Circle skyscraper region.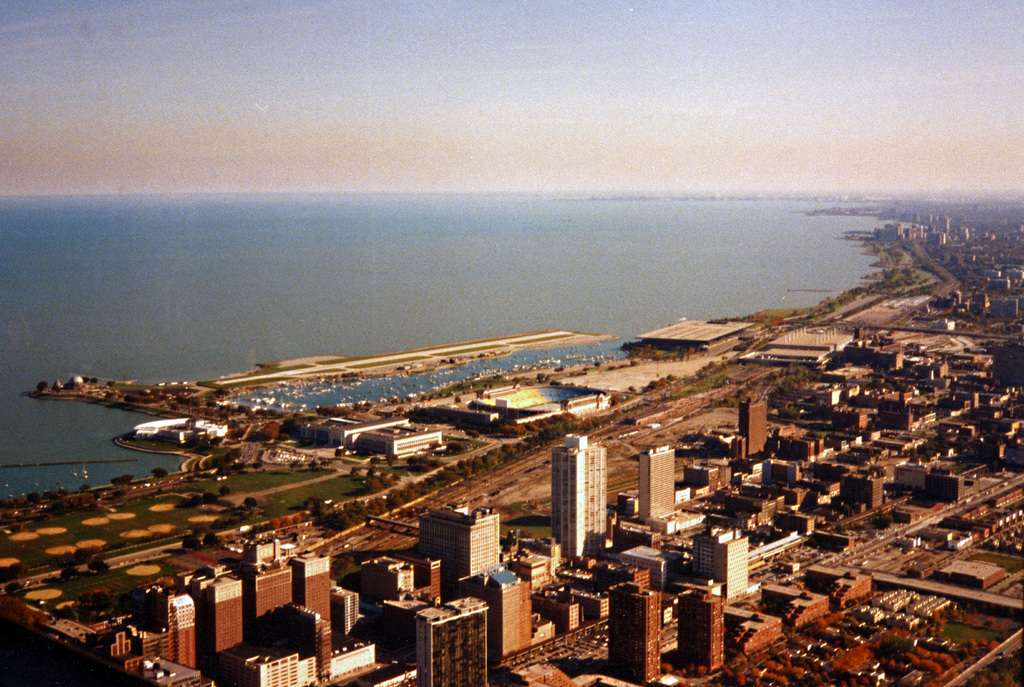
Region: 244 567 296 620.
